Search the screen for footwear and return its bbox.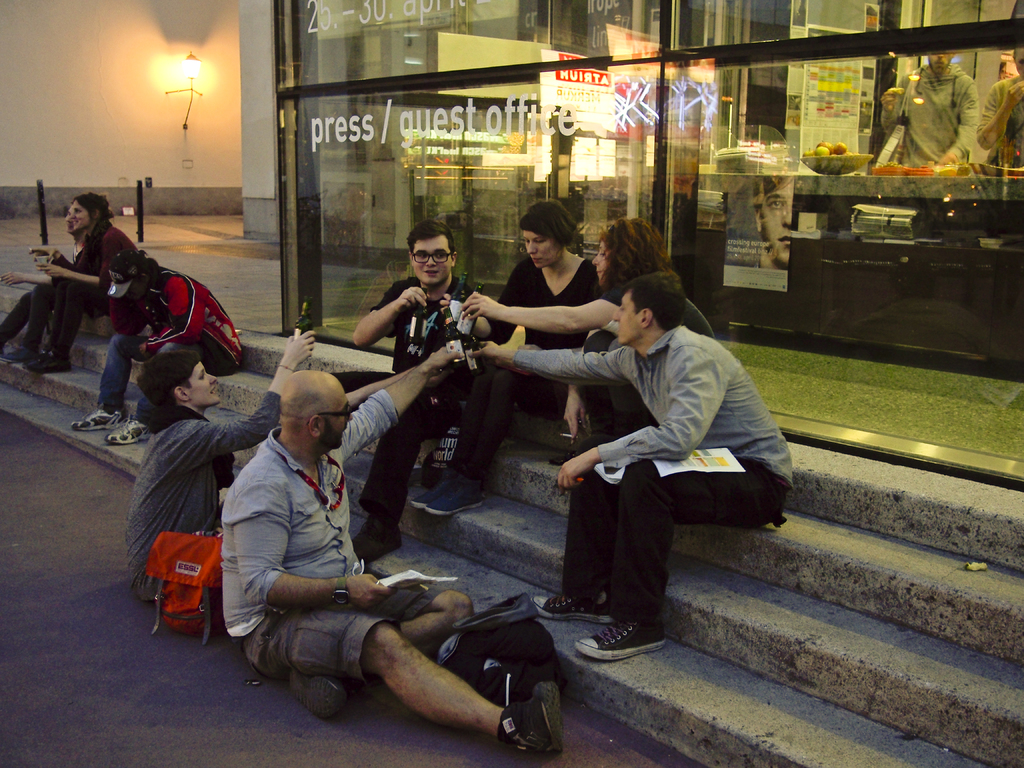
Found: detection(551, 442, 591, 467).
